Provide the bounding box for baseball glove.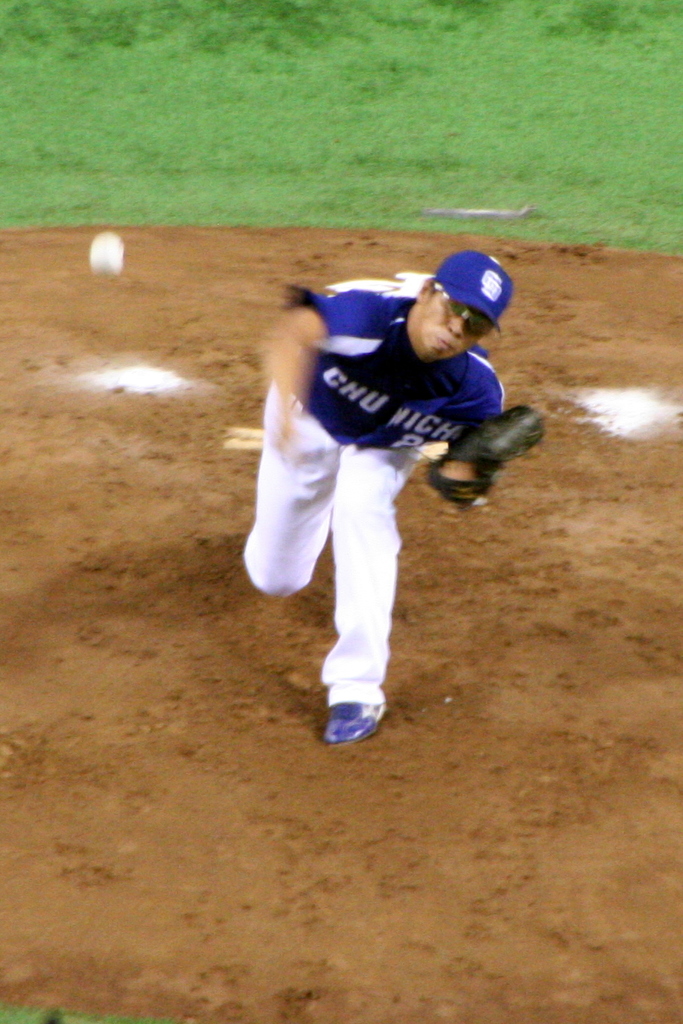
bbox=(425, 402, 544, 504).
